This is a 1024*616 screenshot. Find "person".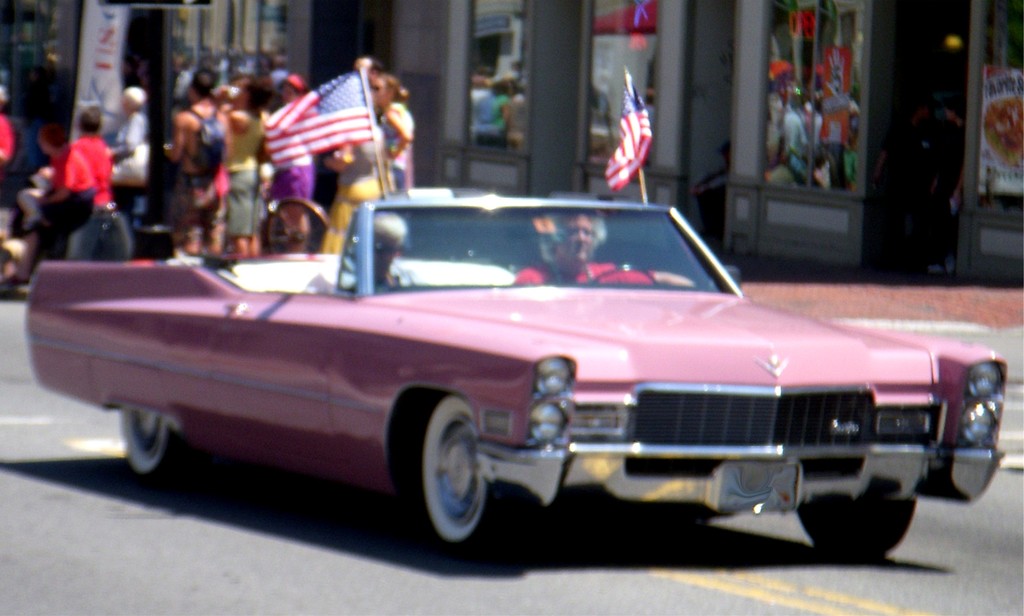
Bounding box: x1=96 y1=83 x2=155 y2=192.
